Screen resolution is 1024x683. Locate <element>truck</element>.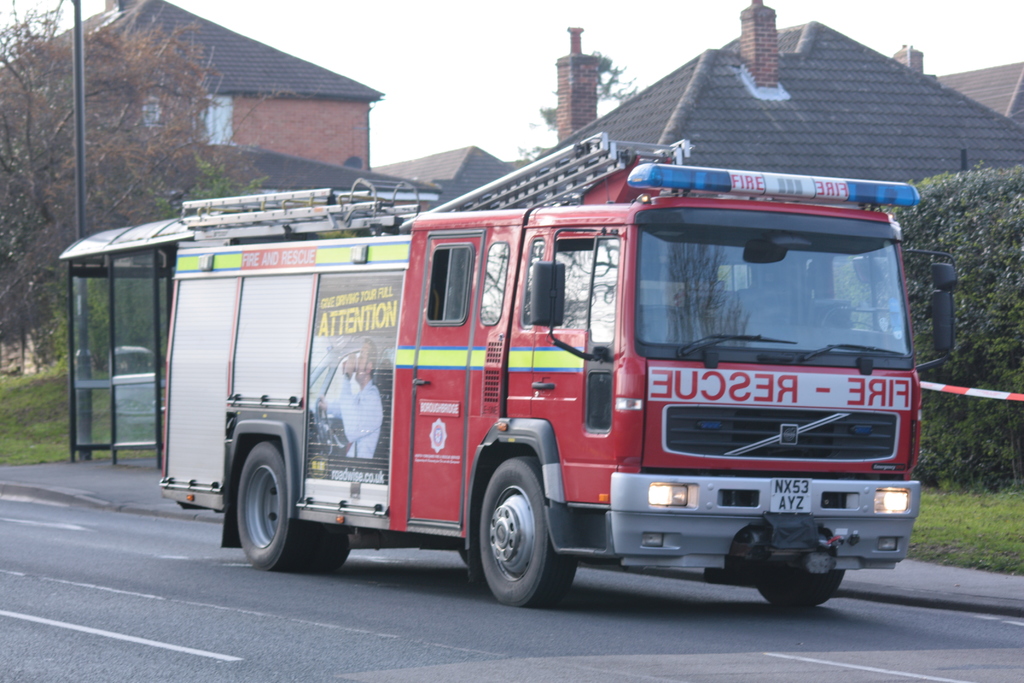
l=150, t=123, r=959, b=606.
